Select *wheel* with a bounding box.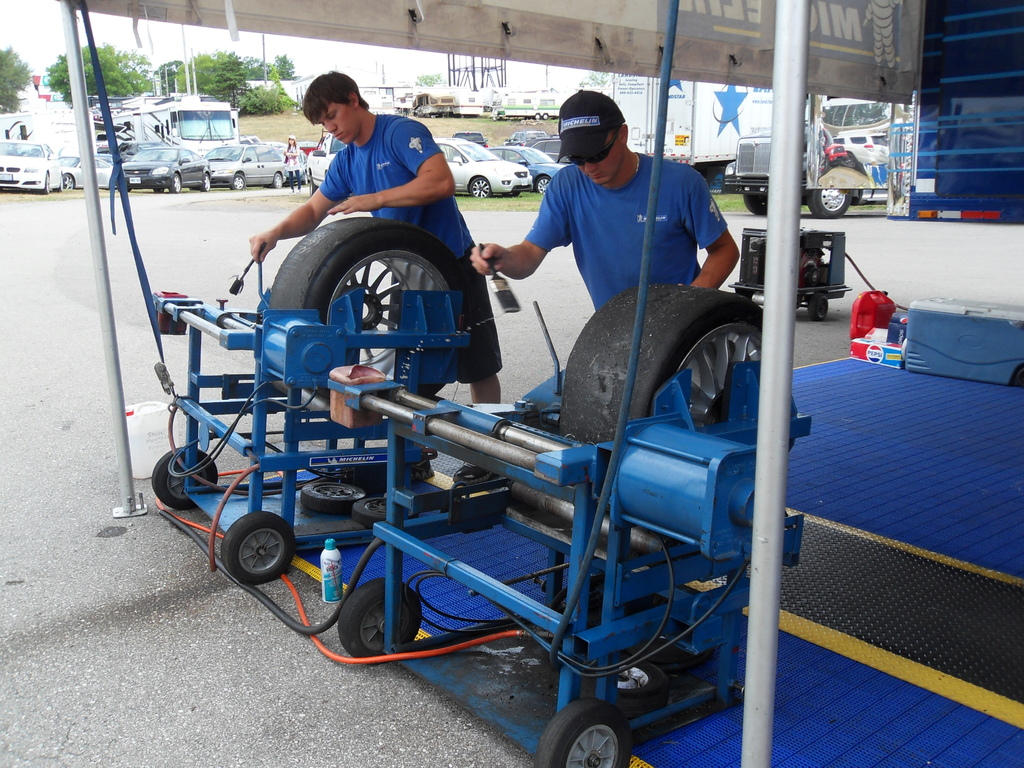
{"x1": 473, "y1": 177, "x2": 493, "y2": 198}.
